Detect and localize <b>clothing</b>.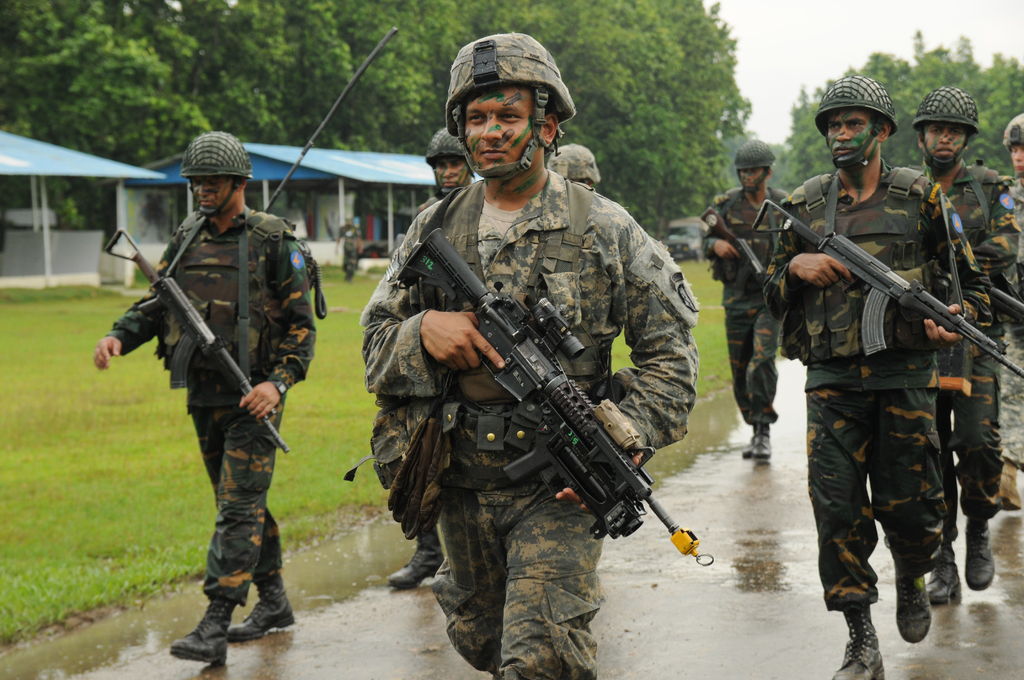
Localized at [left=406, top=189, right=441, bottom=225].
